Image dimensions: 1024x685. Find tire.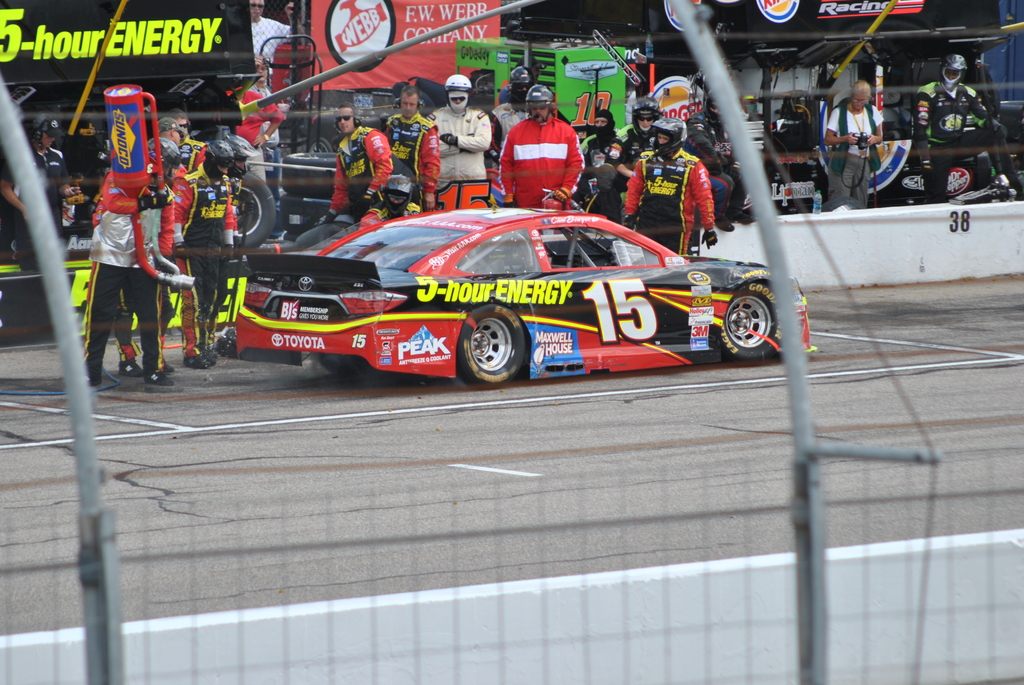
select_region(817, 192, 866, 210).
